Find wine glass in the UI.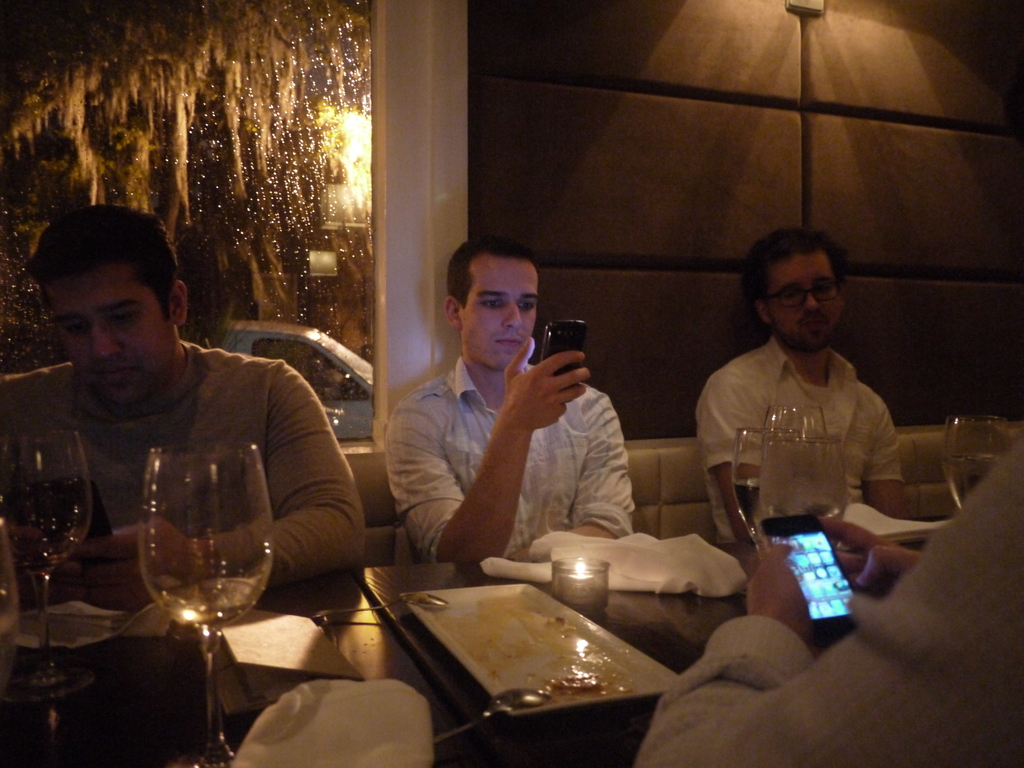
UI element at crop(758, 435, 849, 522).
